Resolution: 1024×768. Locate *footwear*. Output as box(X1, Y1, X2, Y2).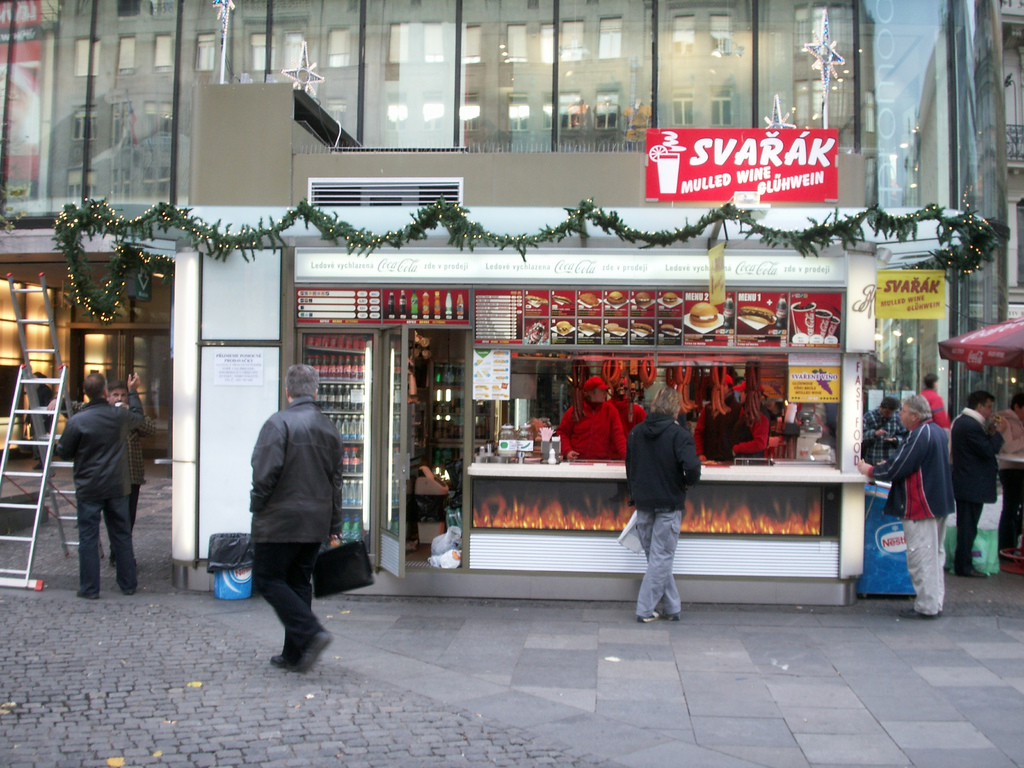
box(274, 651, 306, 680).
